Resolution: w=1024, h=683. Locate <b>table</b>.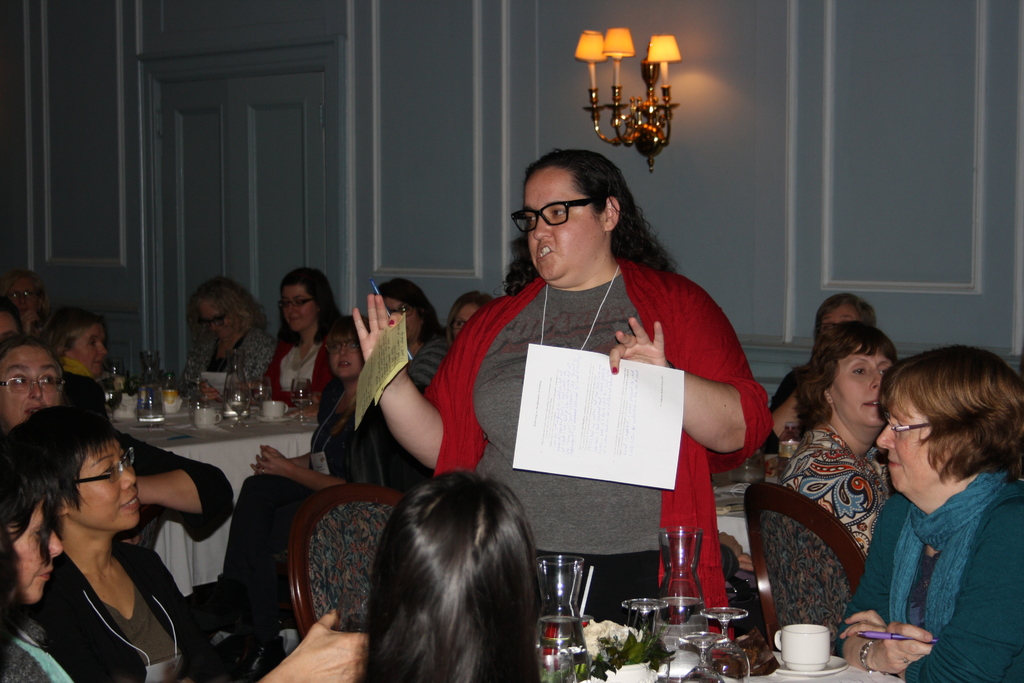
<bbox>60, 397, 352, 630</bbox>.
